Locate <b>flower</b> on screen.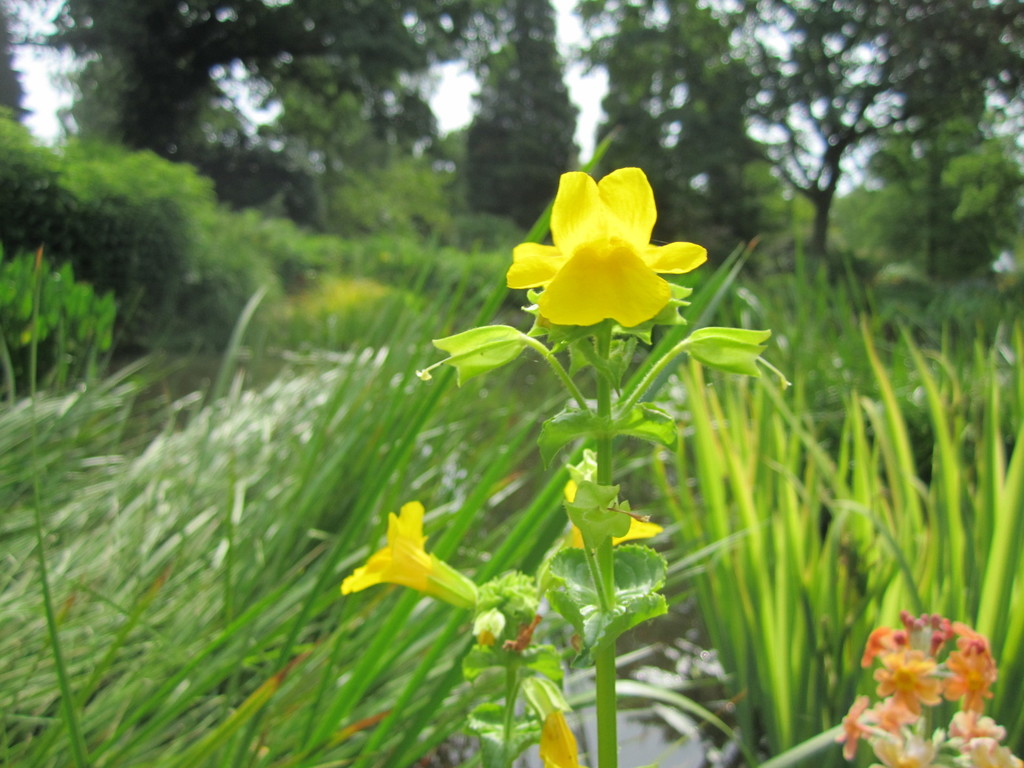
On screen at rect(502, 167, 708, 333).
